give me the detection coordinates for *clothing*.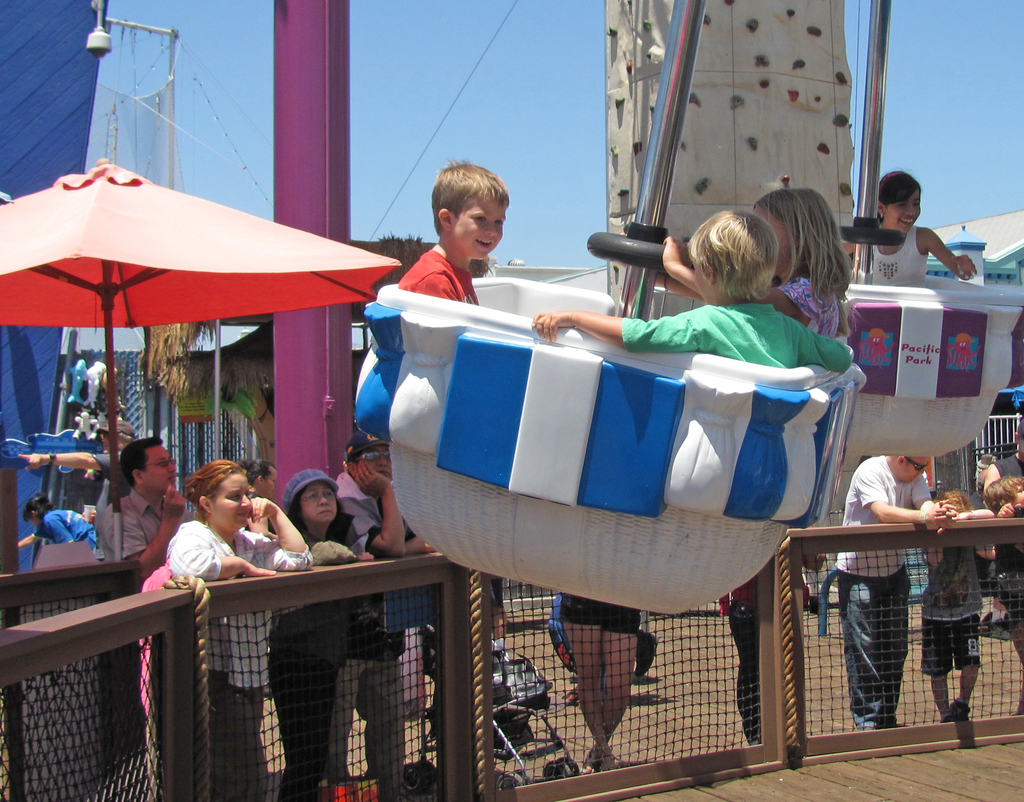
pyautogui.locateOnScreen(841, 461, 935, 730).
